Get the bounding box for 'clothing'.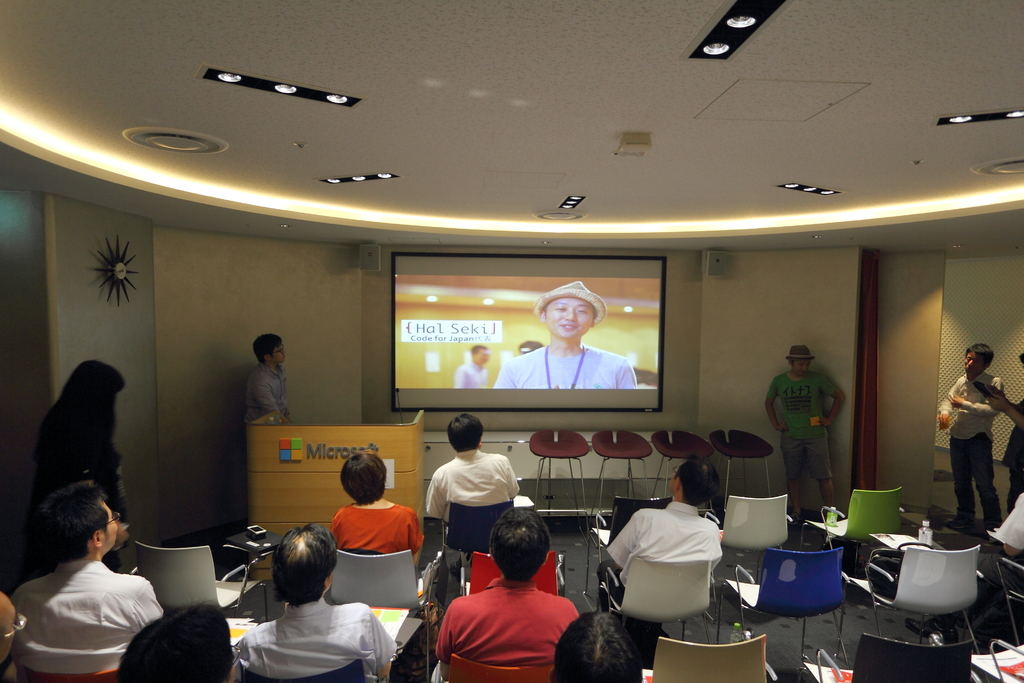
{"x1": 36, "y1": 393, "x2": 131, "y2": 522}.
